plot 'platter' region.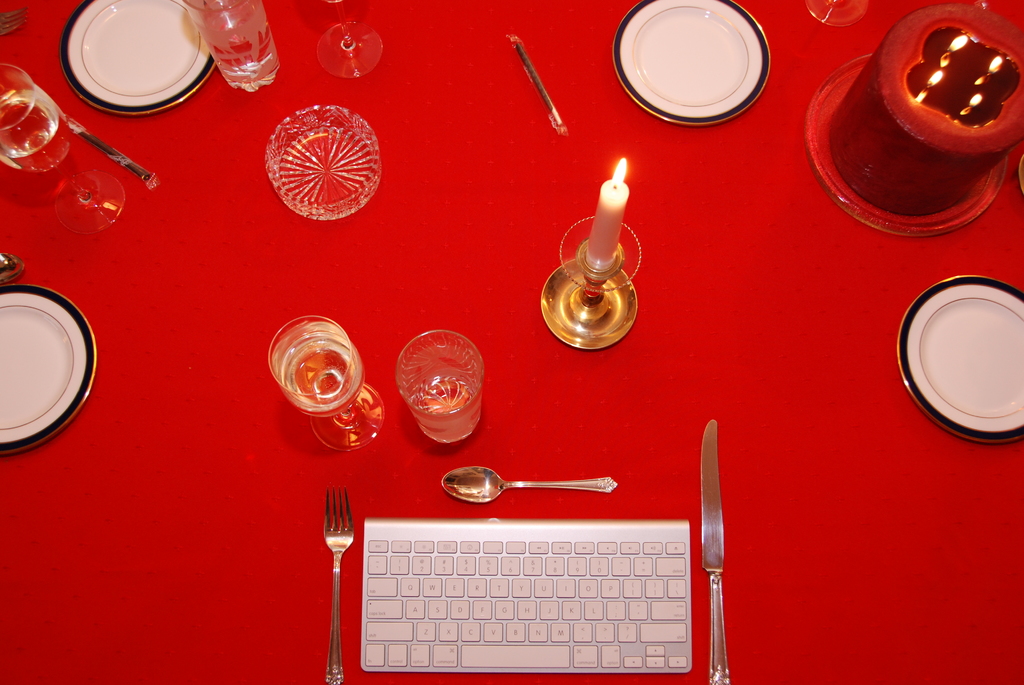
Plotted at [left=899, top=274, right=1023, bottom=434].
